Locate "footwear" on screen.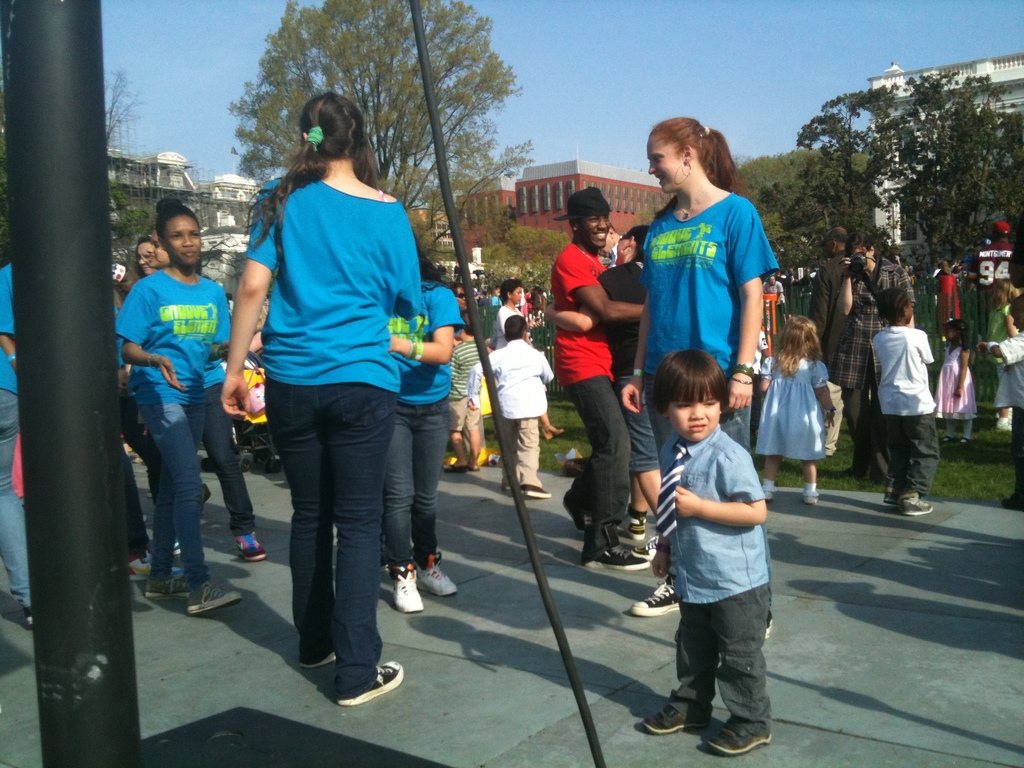
On screen at left=300, top=653, right=338, bottom=666.
